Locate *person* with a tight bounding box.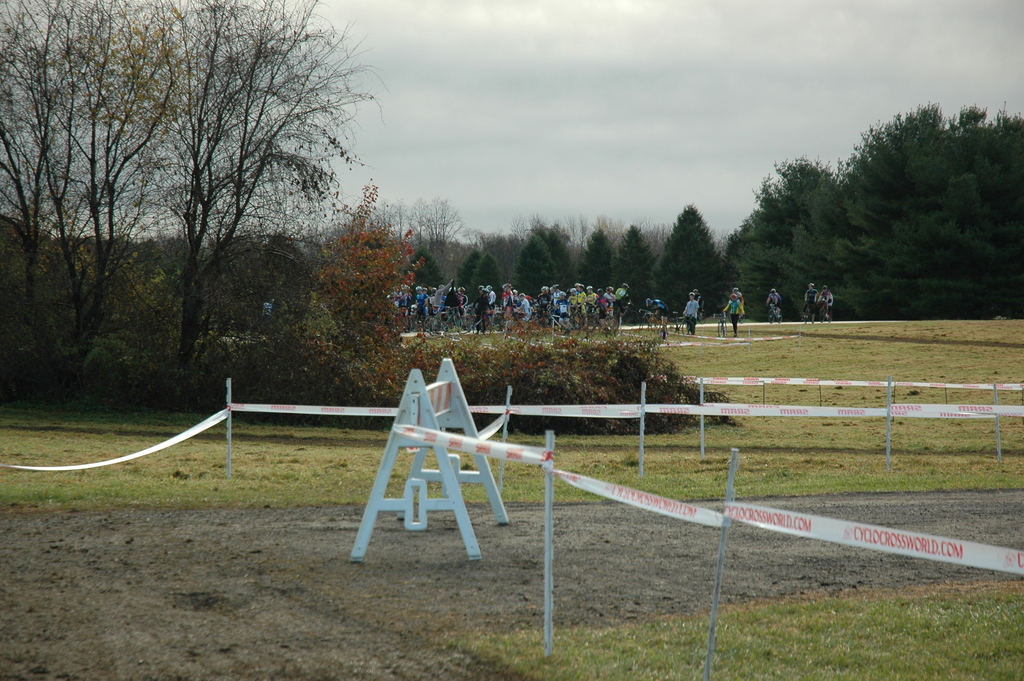
(left=721, top=290, right=745, bottom=338).
